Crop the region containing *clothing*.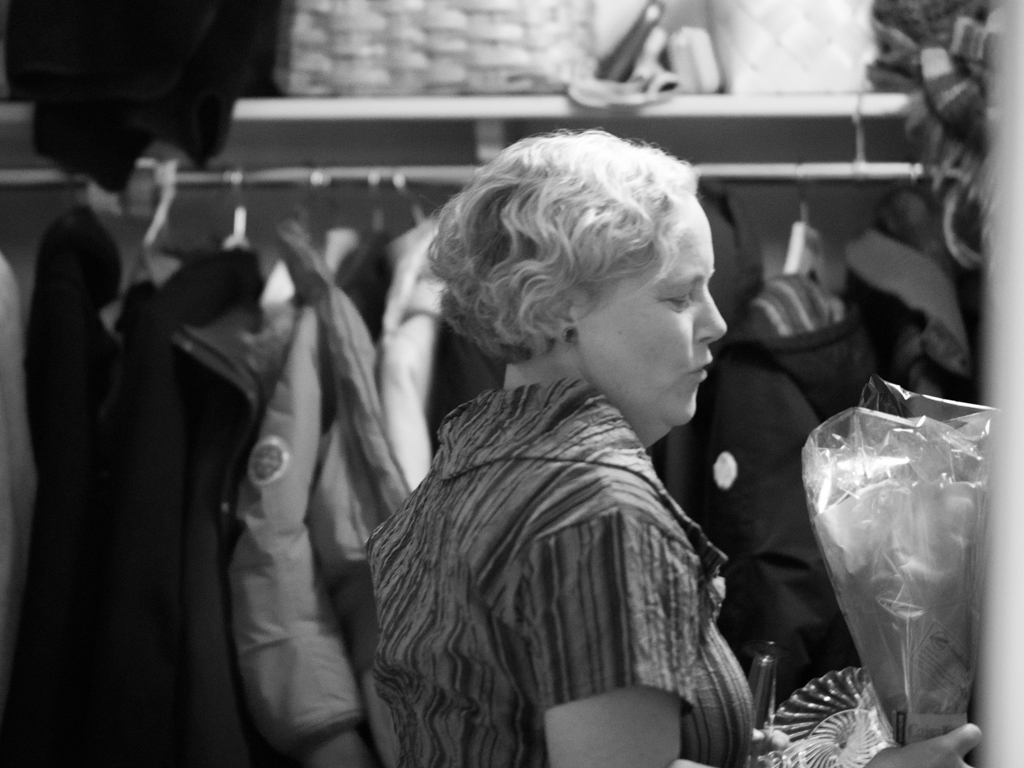
Crop region: 346/298/783/767.
